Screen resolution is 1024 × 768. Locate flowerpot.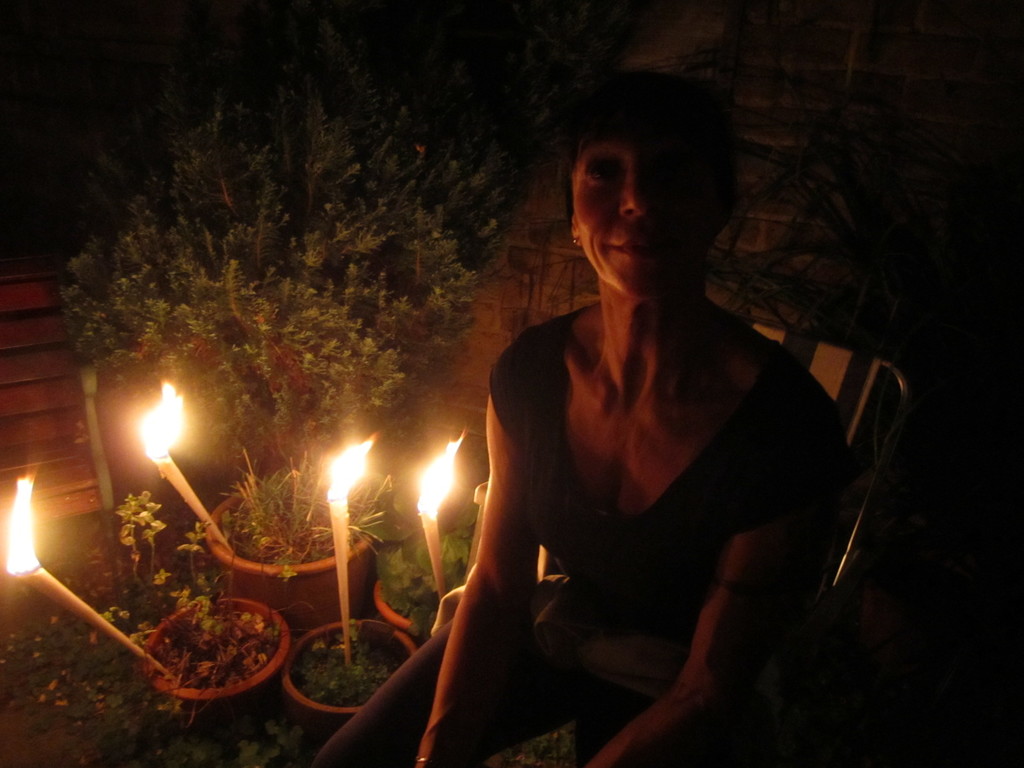
bbox=[271, 611, 422, 765].
